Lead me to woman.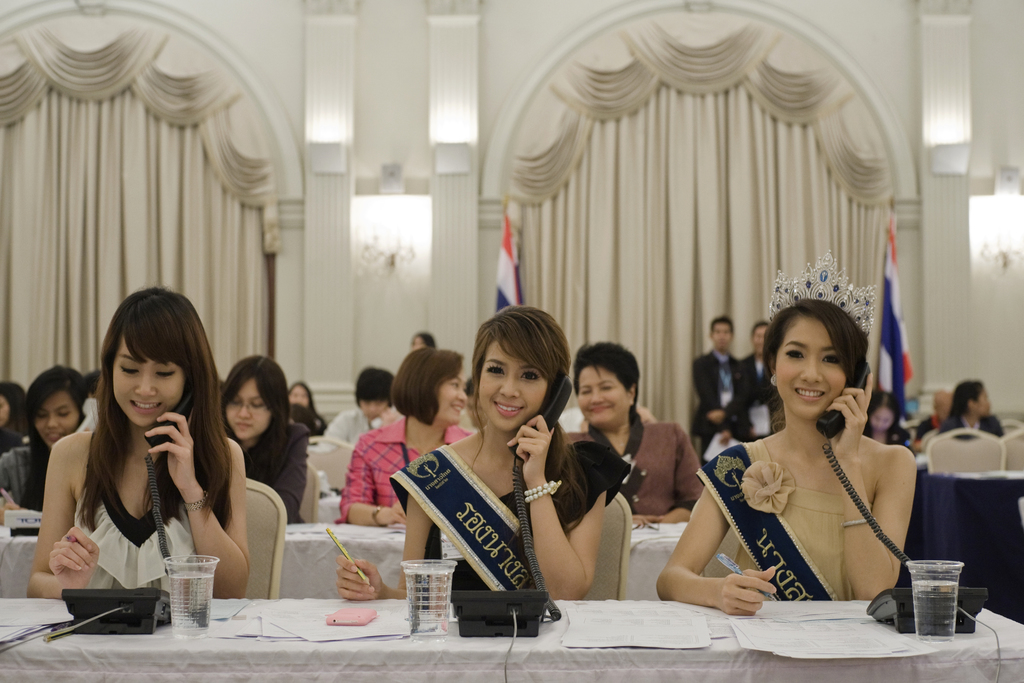
Lead to [858,390,920,461].
